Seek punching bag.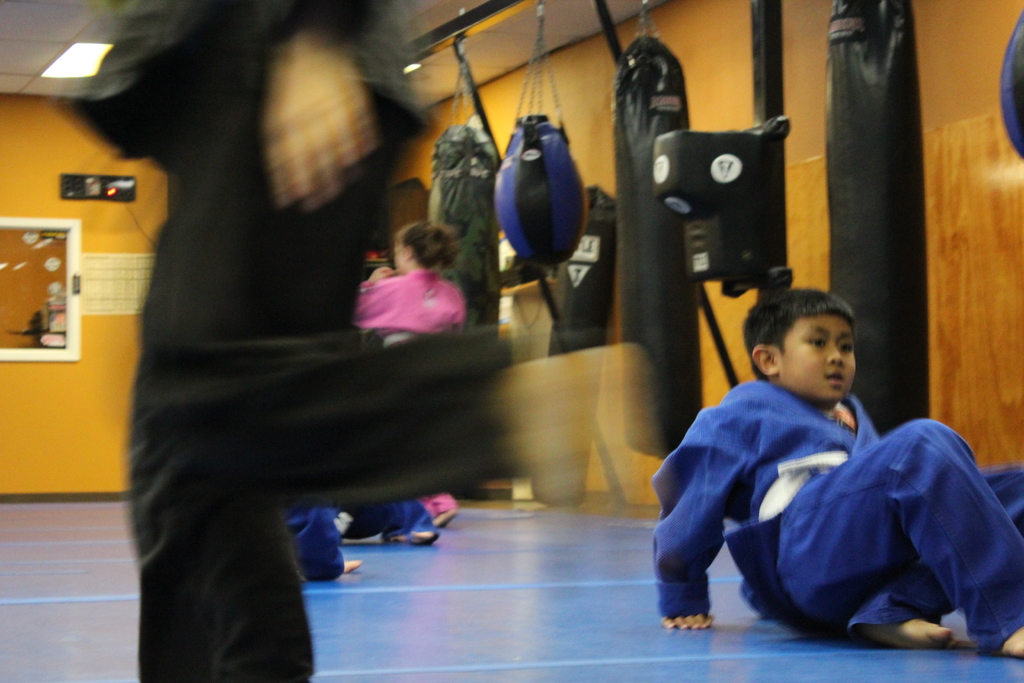
Rect(997, 9, 1023, 163).
